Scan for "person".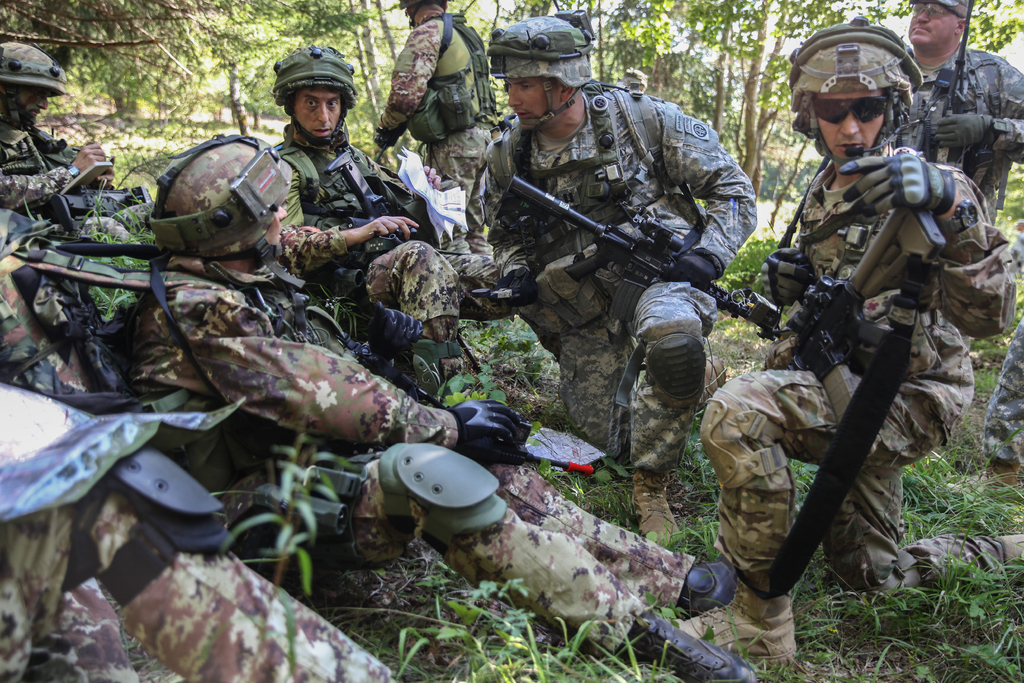
Scan result: bbox=(881, 0, 1023, 229).
